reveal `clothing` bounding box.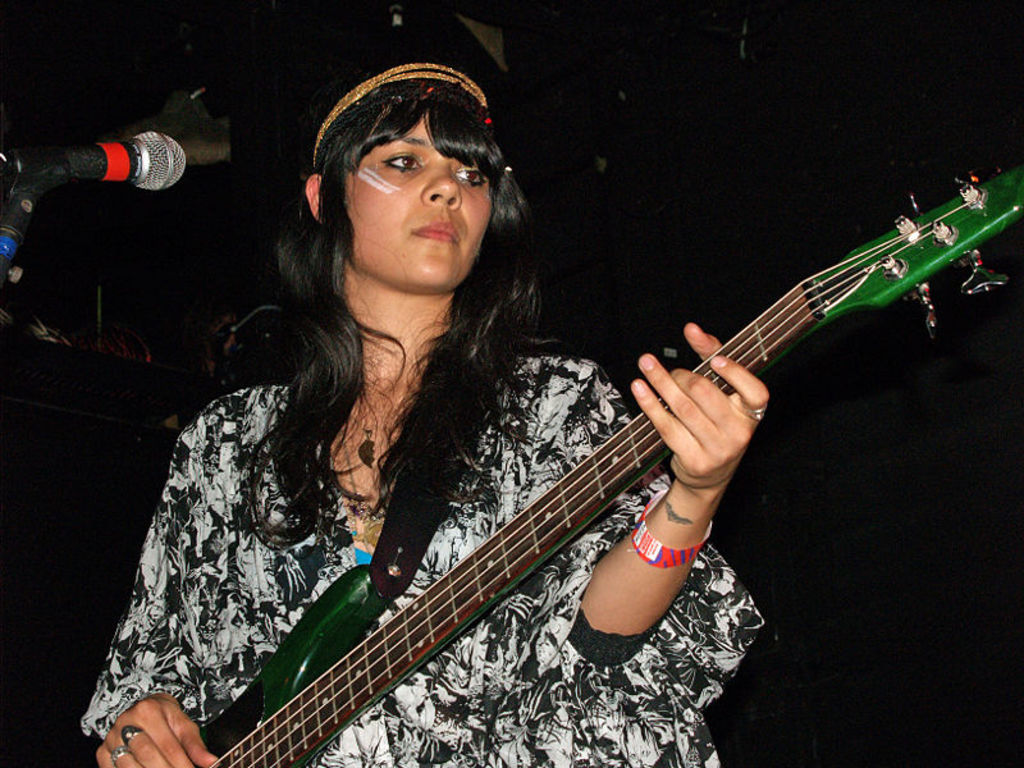
Revealed: <region>165, 168, 879, 767</region>.
